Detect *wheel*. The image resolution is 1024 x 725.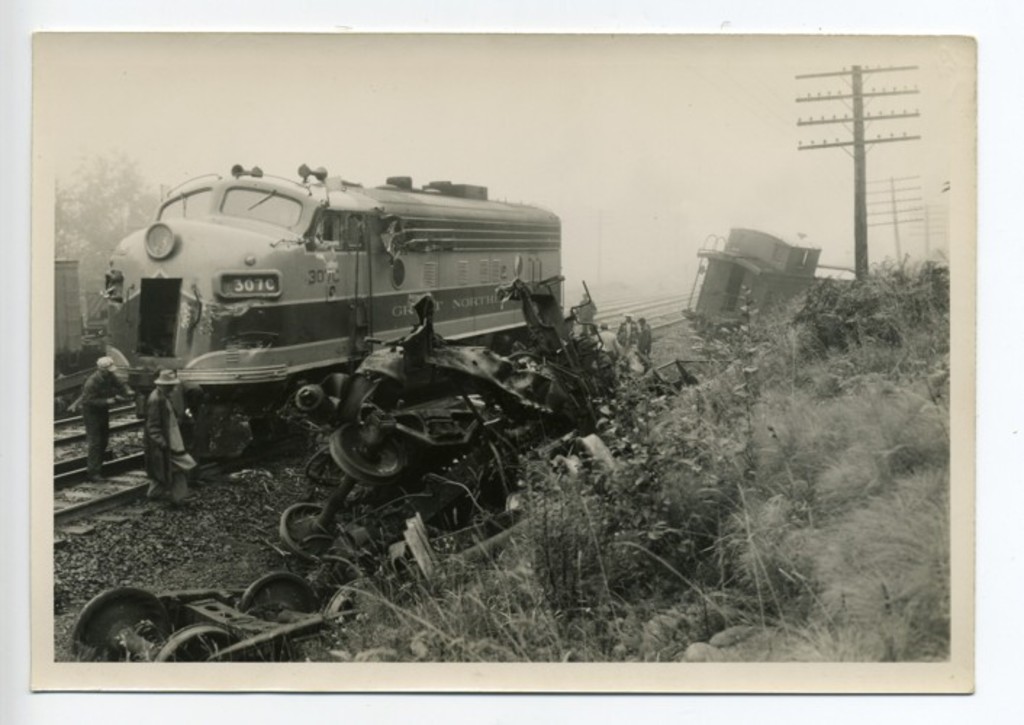
bbox(68, 592, 176, 663).
